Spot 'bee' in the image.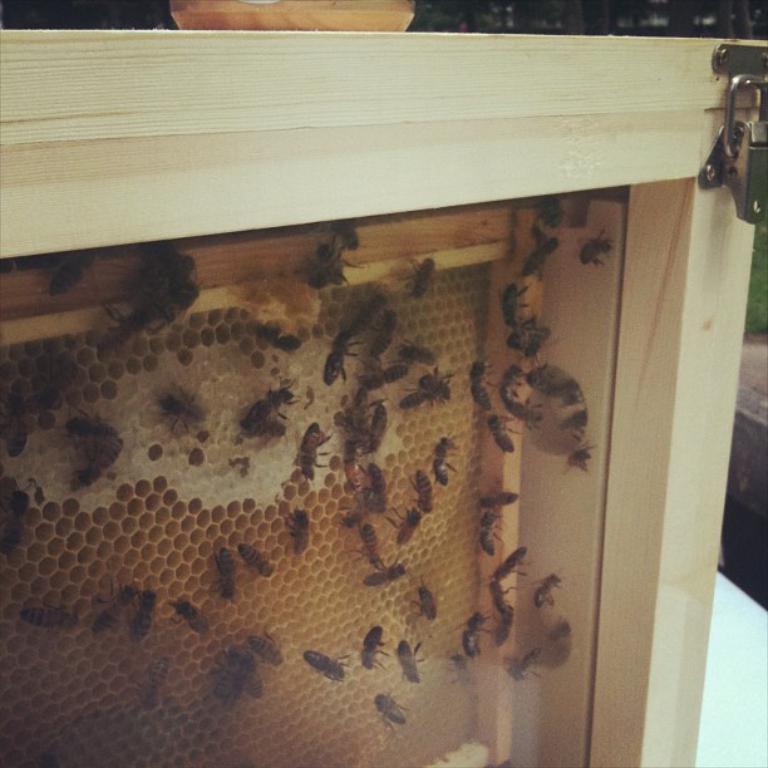
'bee' found at 410/586/442/629.
